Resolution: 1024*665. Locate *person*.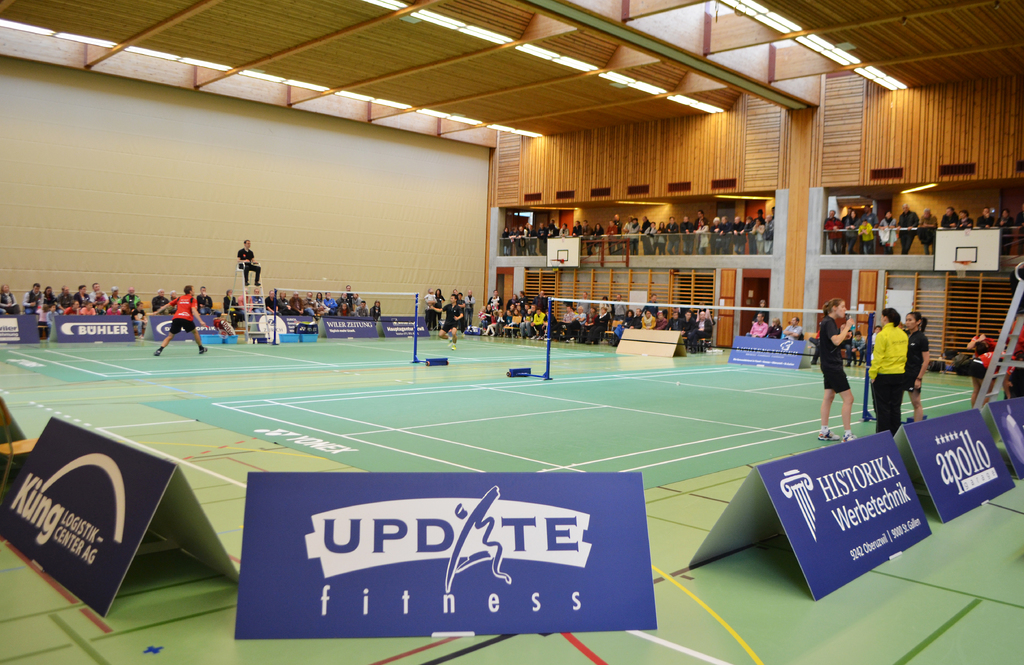
(left=93, top=303, right=105, bottom=315).
